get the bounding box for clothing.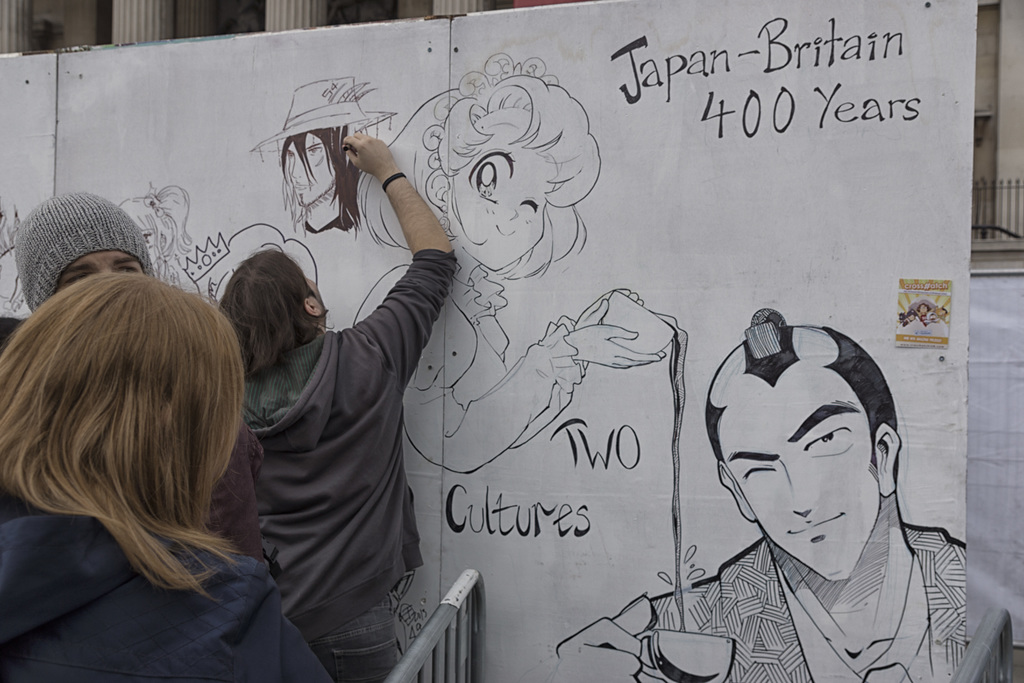
l=0, t=507, r=342, b=682.
